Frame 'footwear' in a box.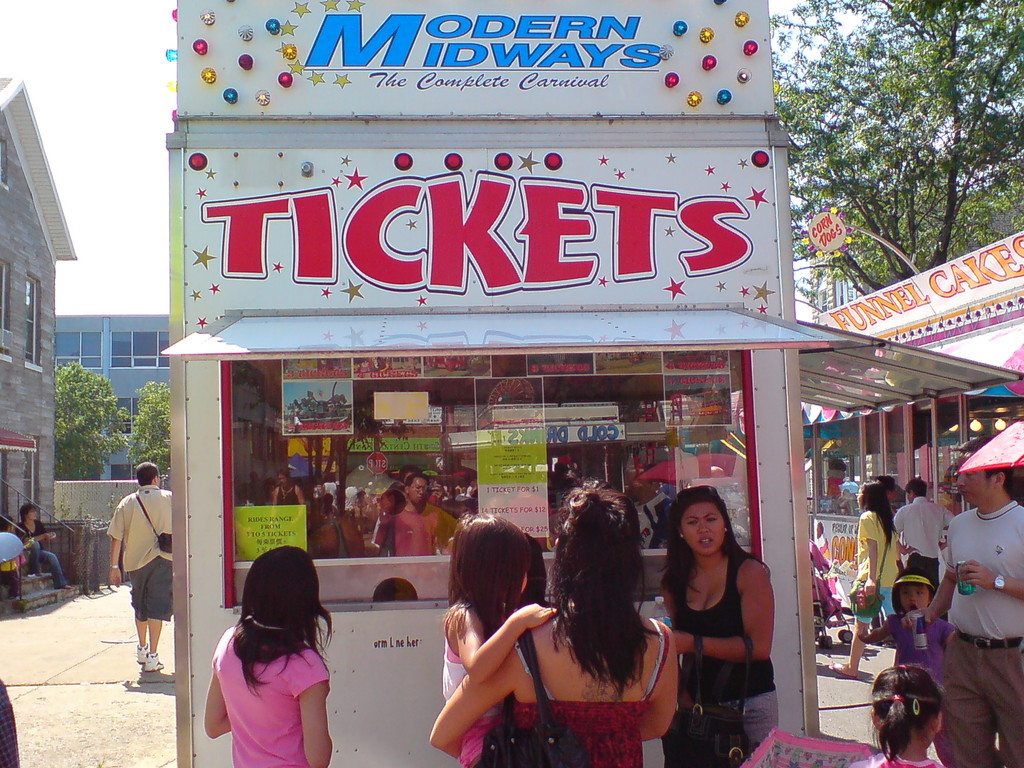
(left=135, top=637, right=152, bottom=665).
